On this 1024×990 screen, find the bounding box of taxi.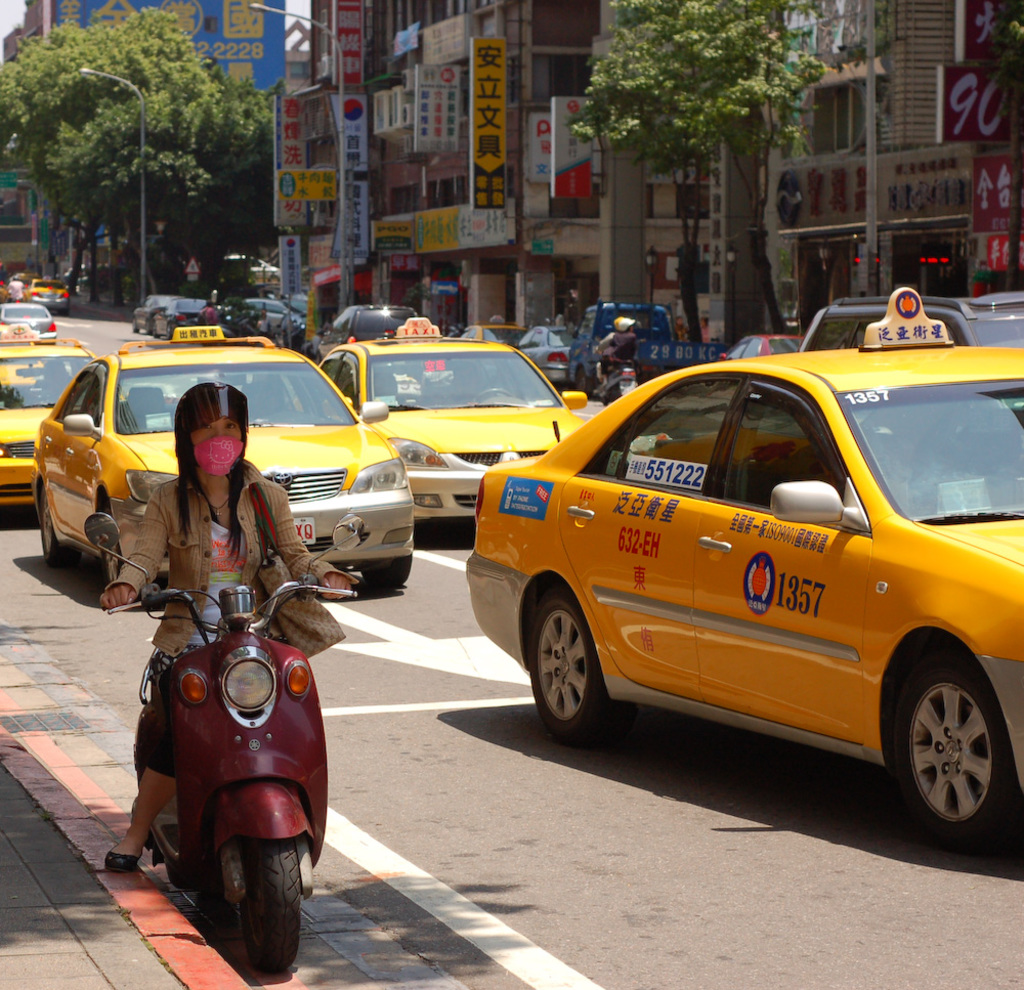
Bounding box: [23, 275, 69, 308].
